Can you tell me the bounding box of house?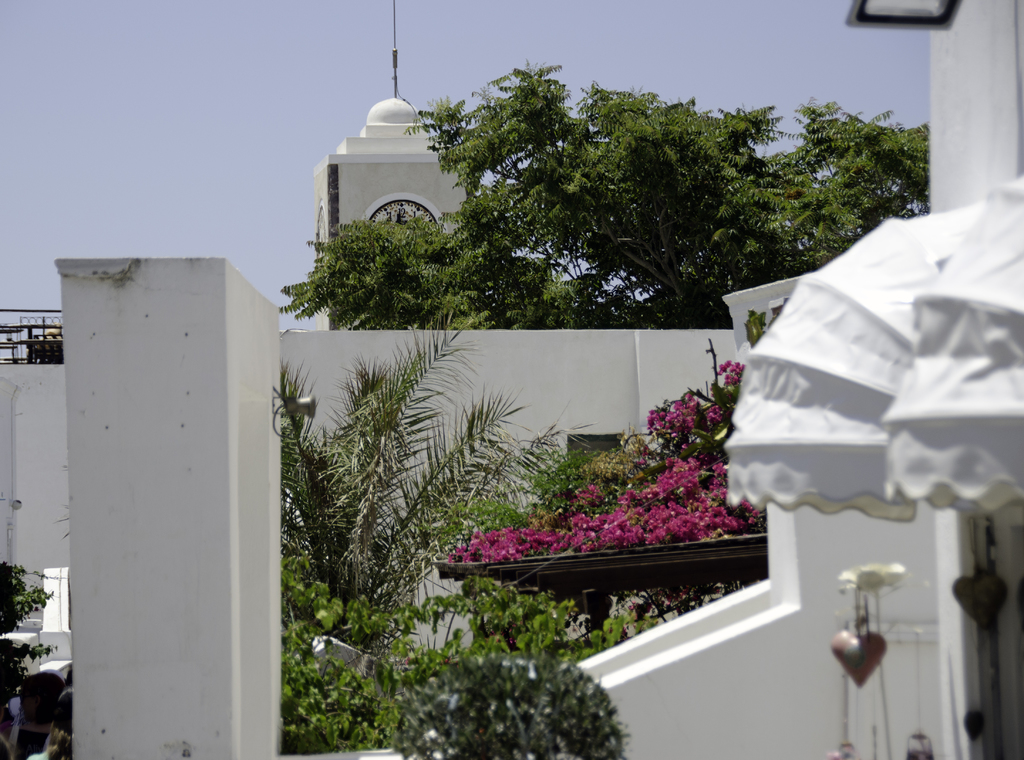
rect(0, 0, 1023, 759).
